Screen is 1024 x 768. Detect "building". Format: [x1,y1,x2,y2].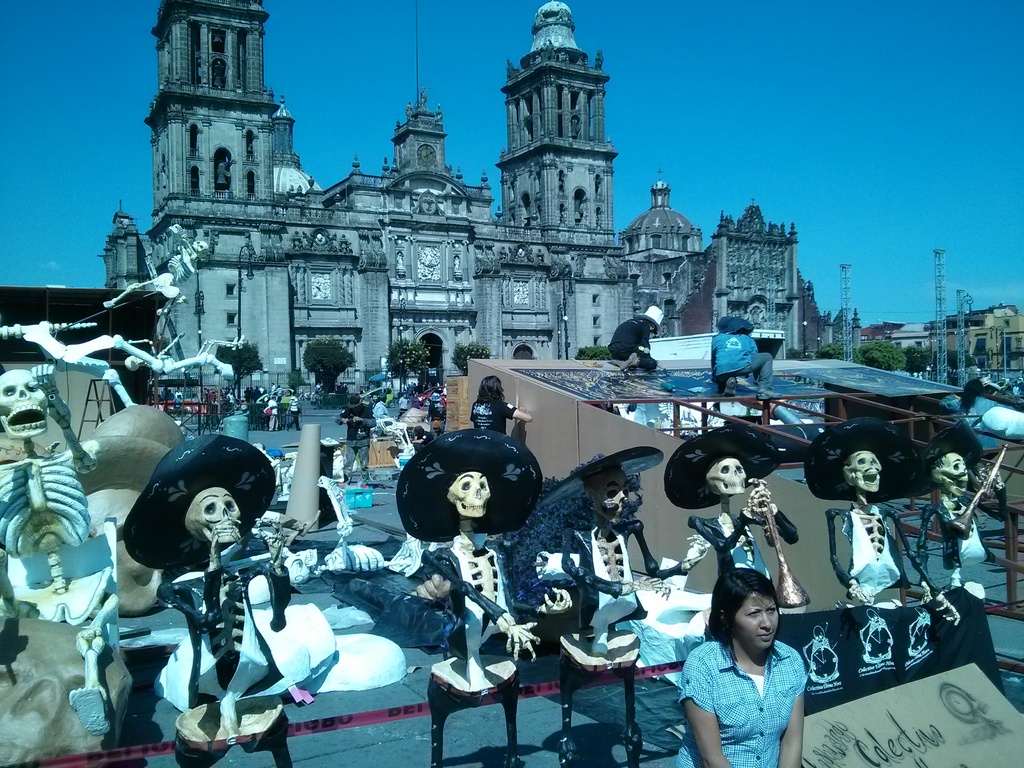
[95,0,815,412].
